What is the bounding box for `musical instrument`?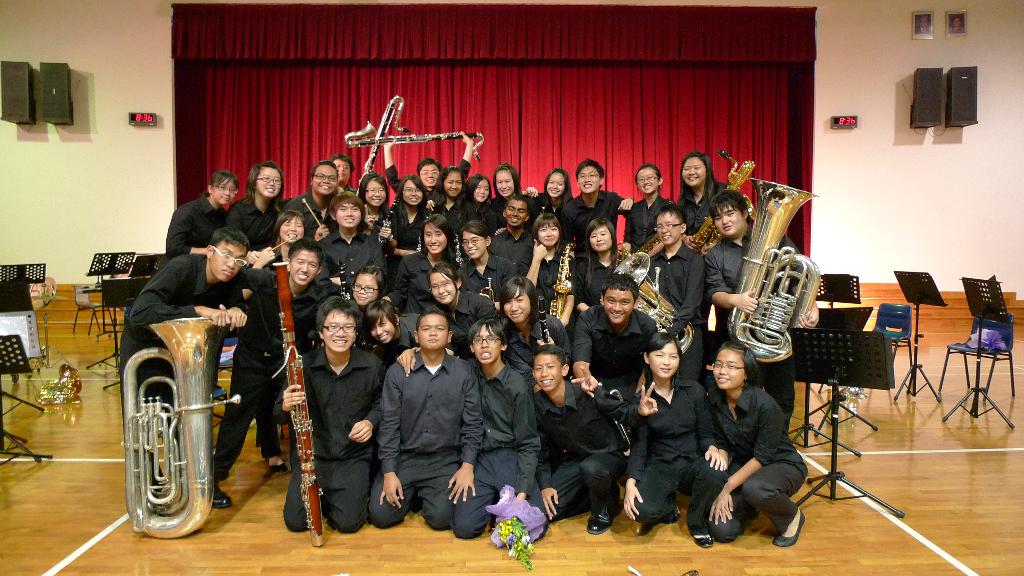
detection(692, 149, 759, 257).
